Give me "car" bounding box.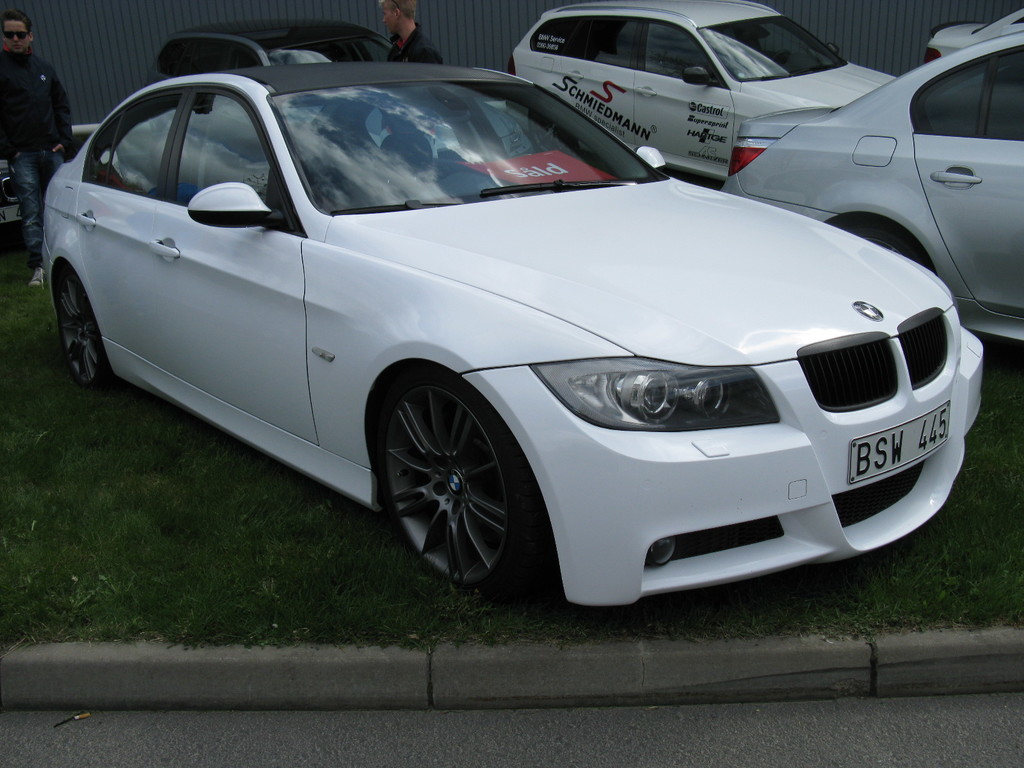
rect(506, 0, 908, 182).
